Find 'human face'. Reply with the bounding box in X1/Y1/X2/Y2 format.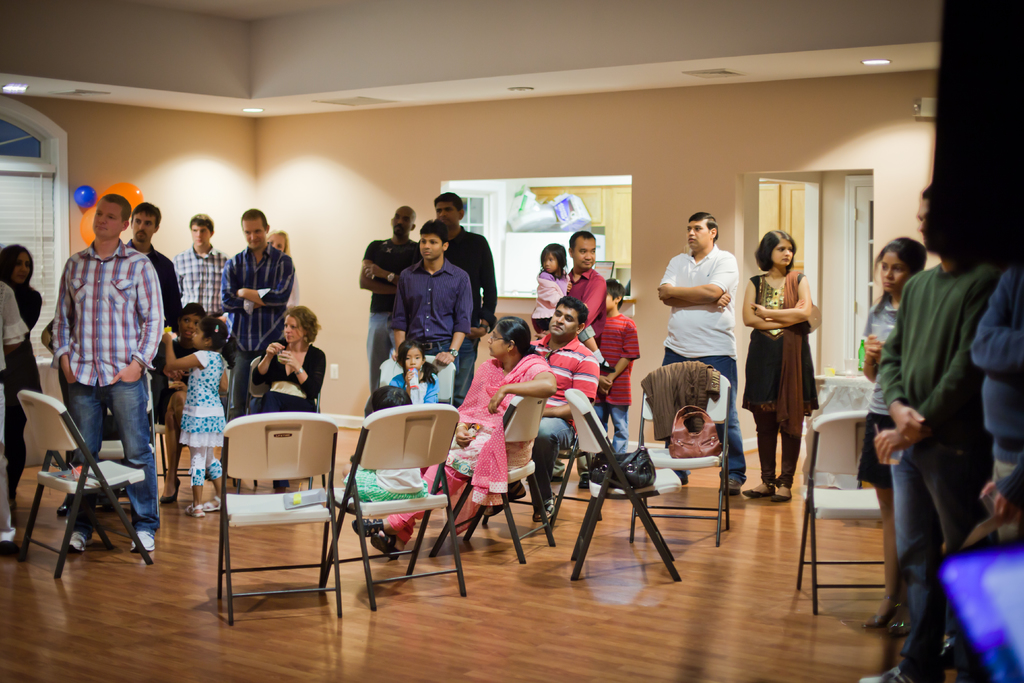
880/252/910/294.
